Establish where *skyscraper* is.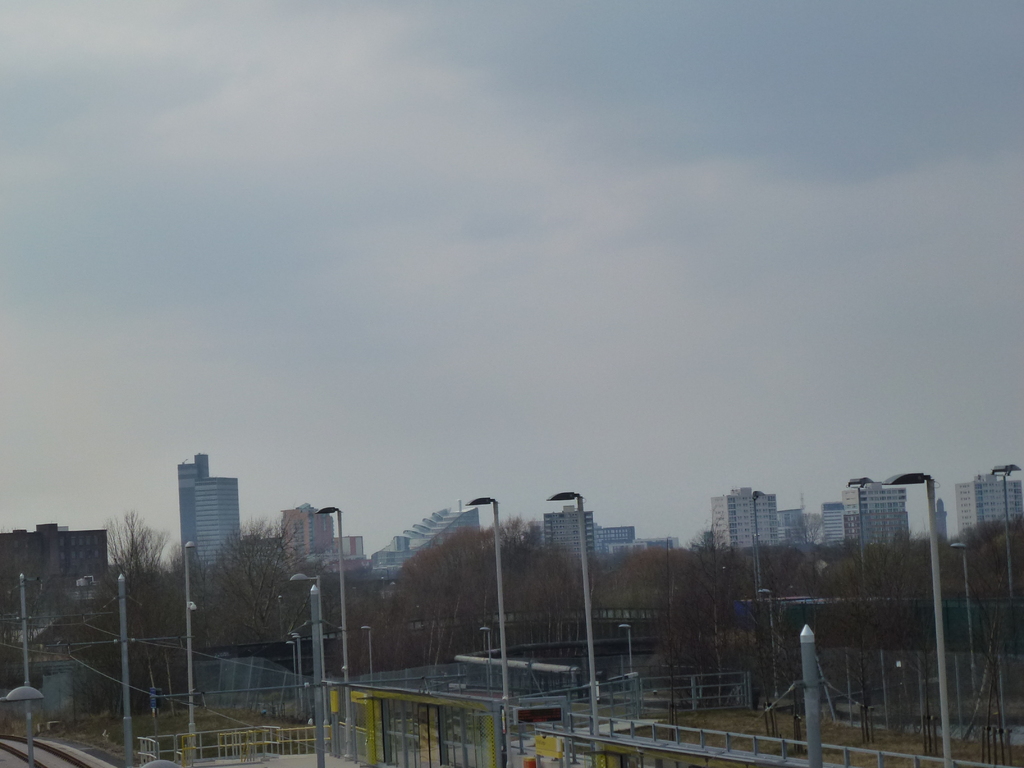
Established at [951,474,1023,534].
